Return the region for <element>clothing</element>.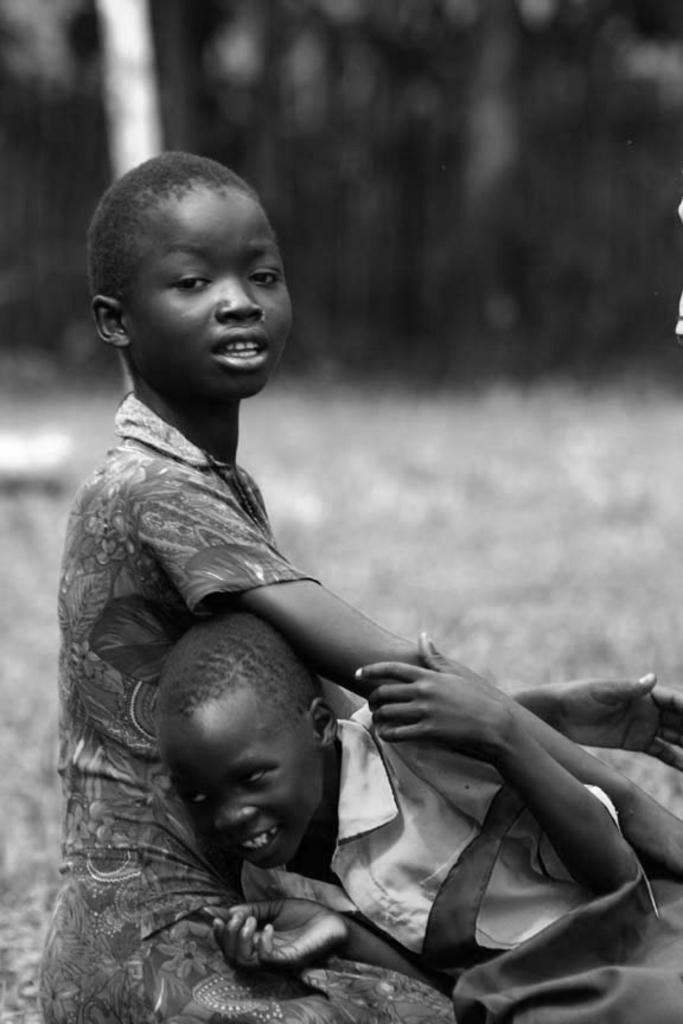
<region>321, 689, 682, 1023</region>.
